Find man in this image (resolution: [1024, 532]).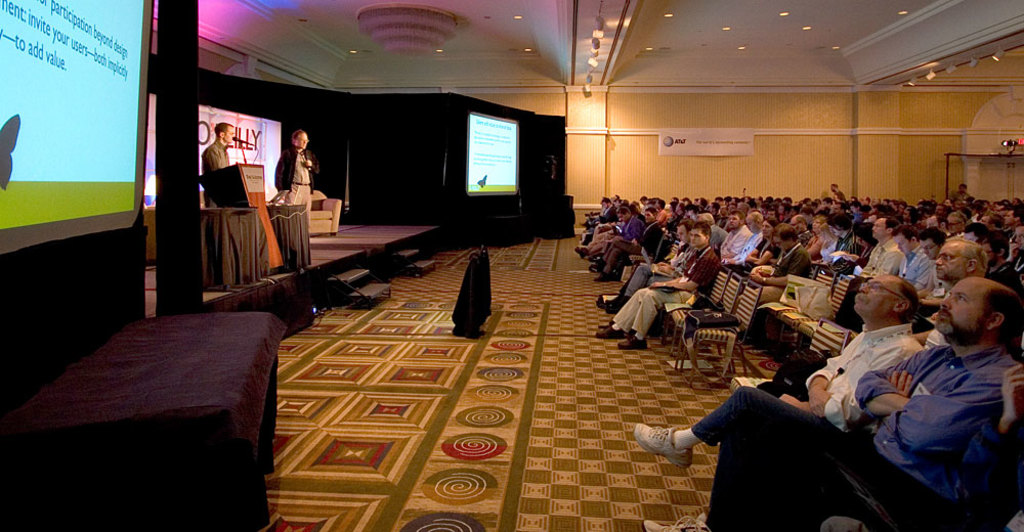
left=922, top=230, right=987, bottom=285.
